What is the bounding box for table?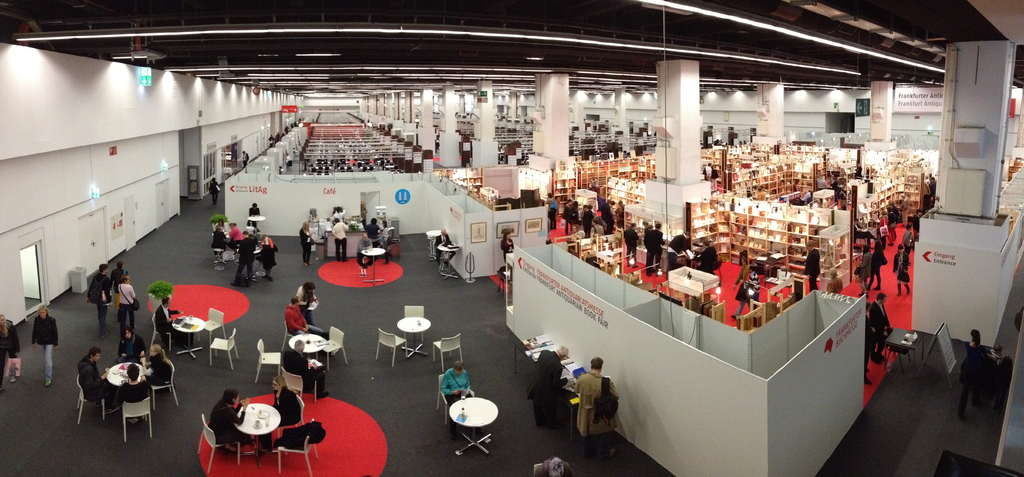
box(392, 314, 429, 349).
